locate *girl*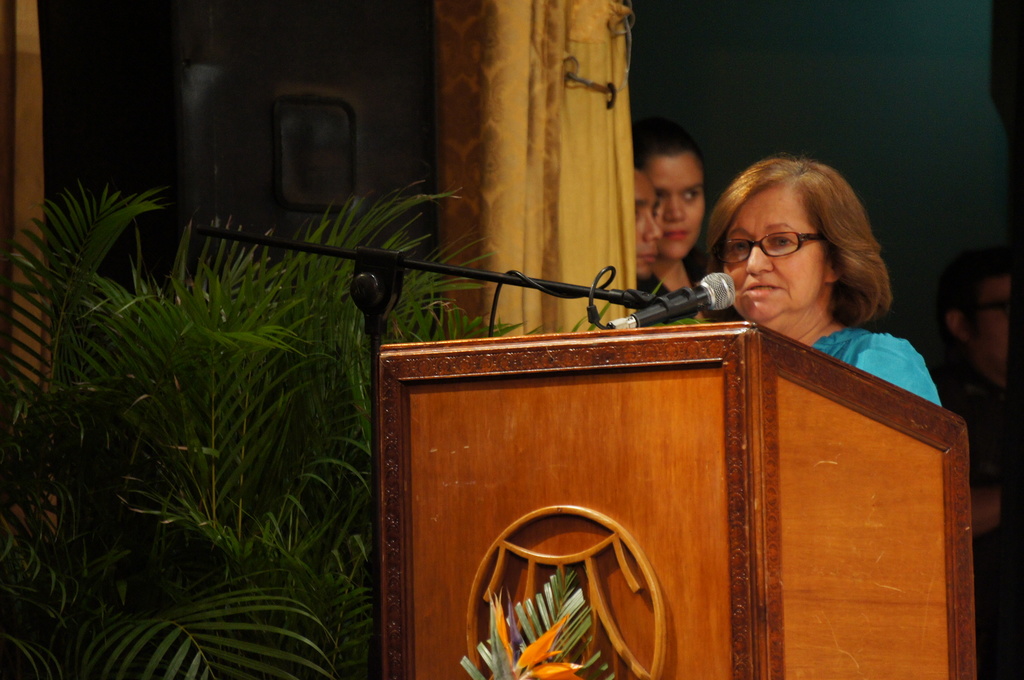
(708, 148, 902, 379)
